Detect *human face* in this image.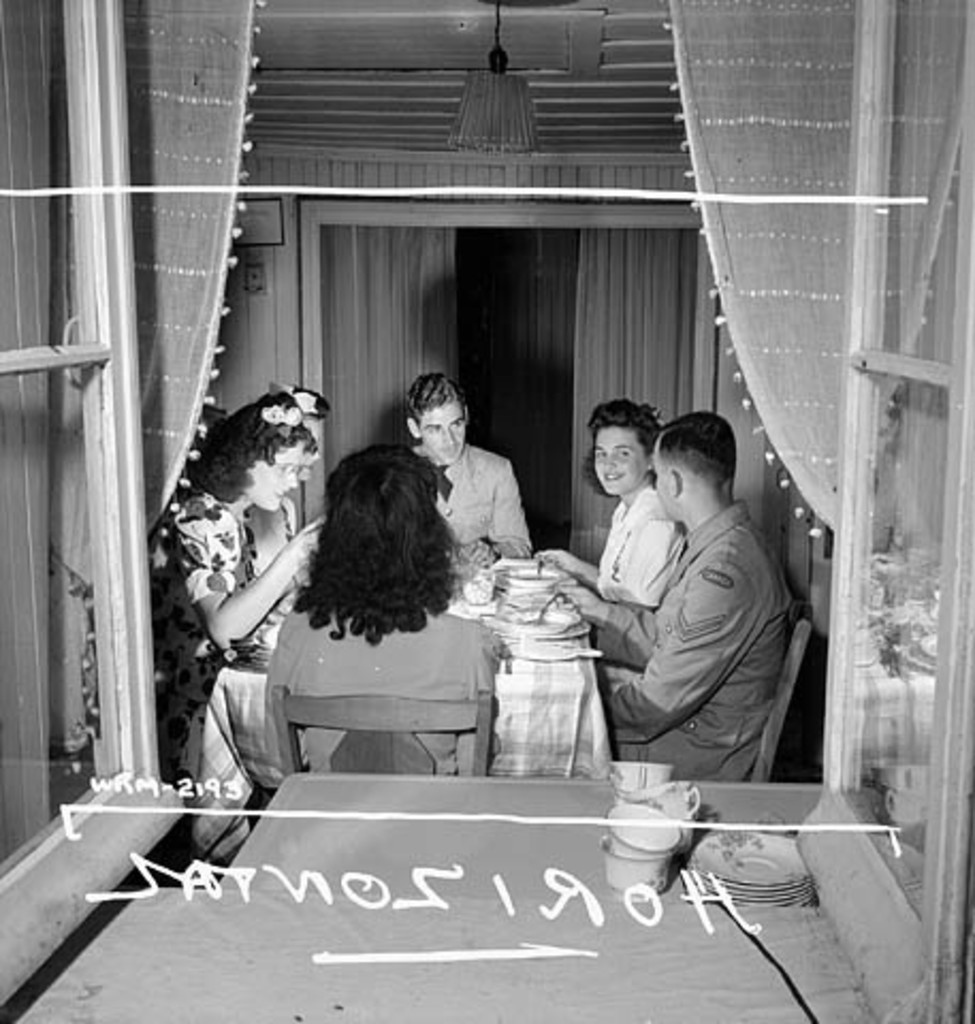
Detection: [252, 448, 299, 503].
